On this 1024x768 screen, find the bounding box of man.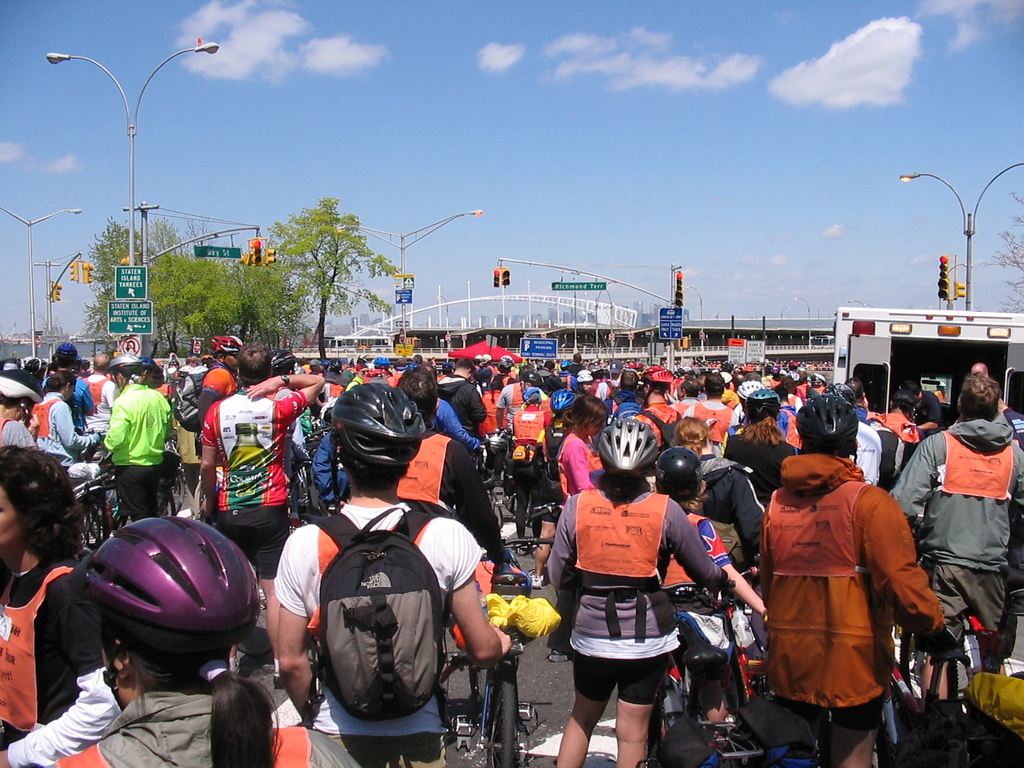
Bounding box: {"left": 740, "top": 417, "right": 929, "bottom": 760}.
